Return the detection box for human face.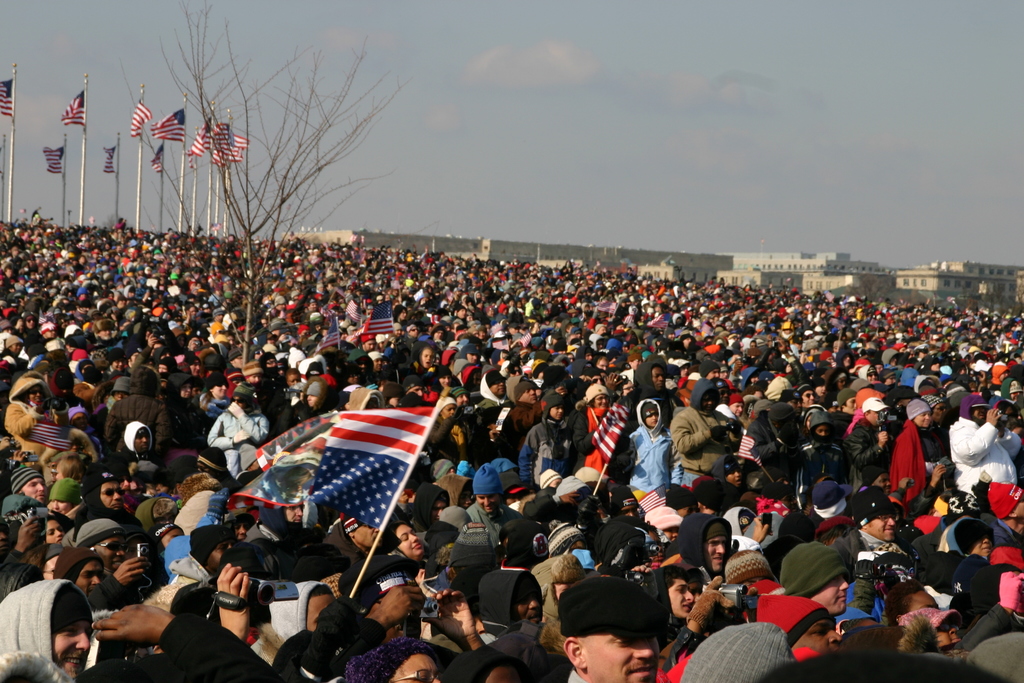
477/495/501/514.
